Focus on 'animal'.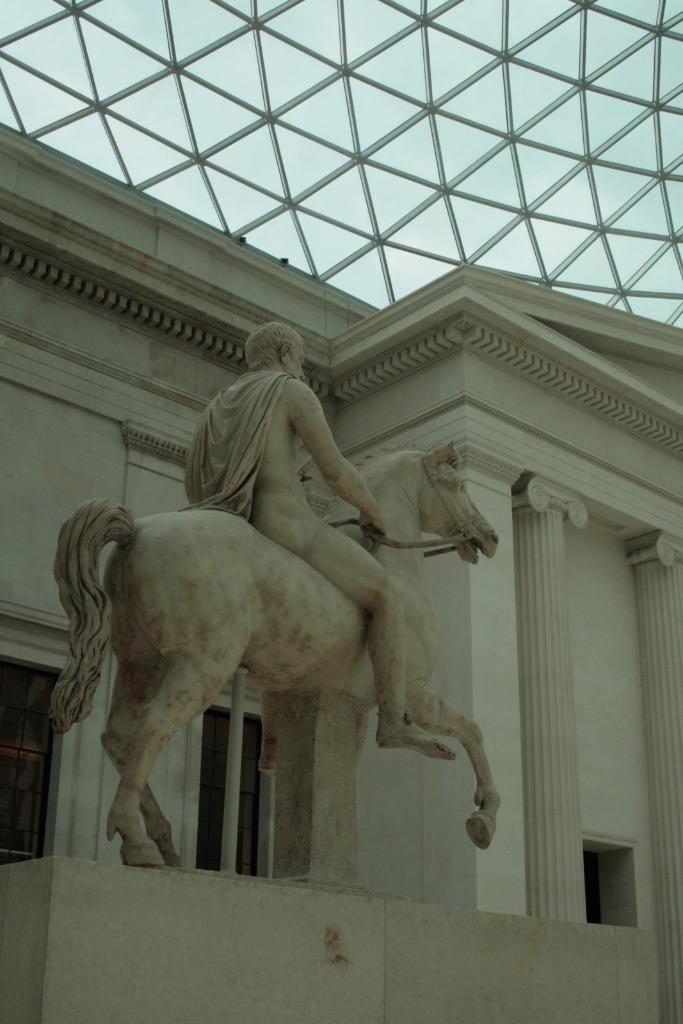
Focused at select_region(45, 436, 505, 874).
